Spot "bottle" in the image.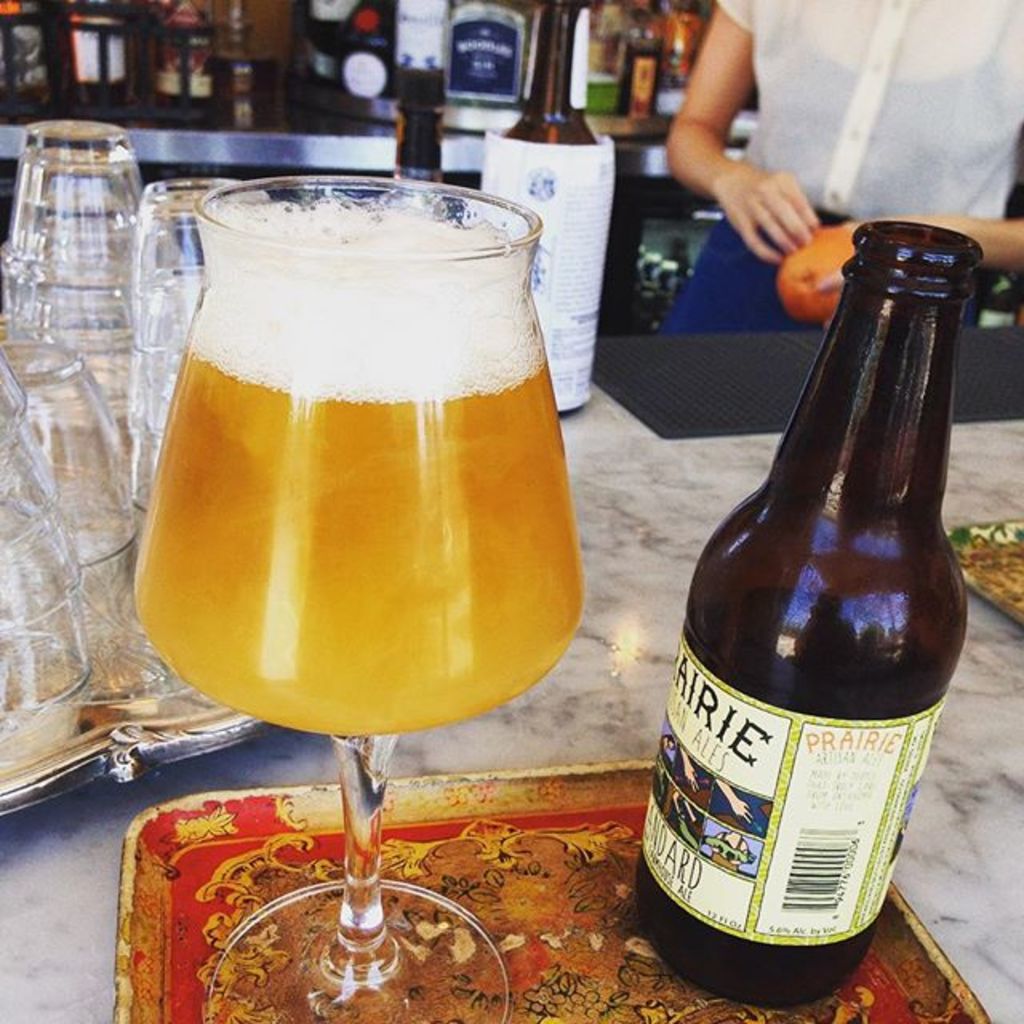
"bottle" found at detection(682, 147, 741, 307).
